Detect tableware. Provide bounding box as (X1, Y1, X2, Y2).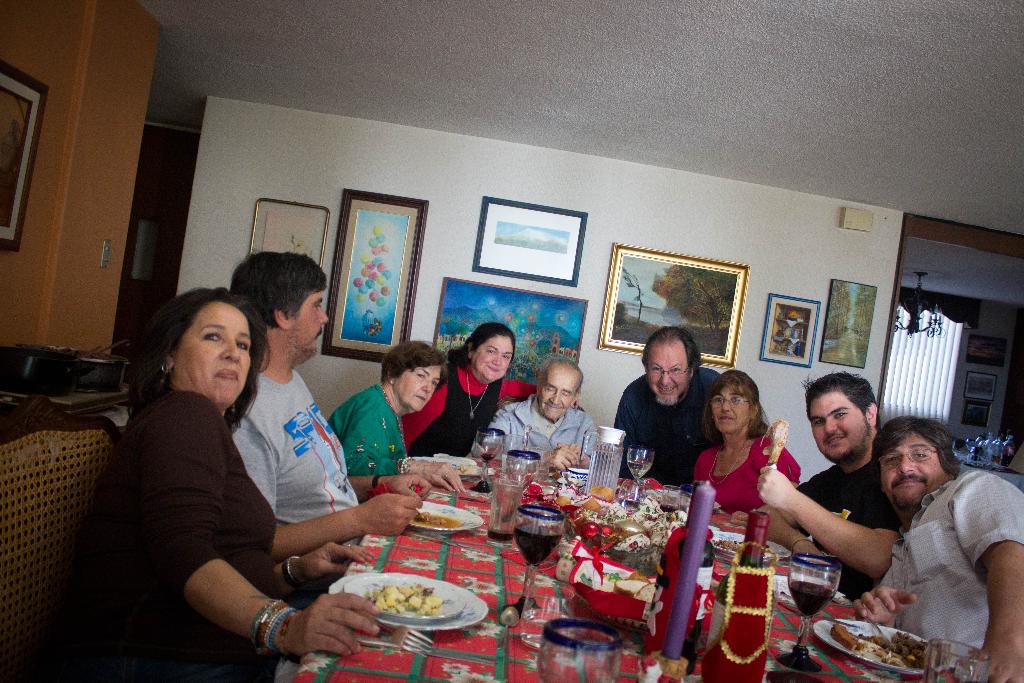
(711, 533, 790, 558).
